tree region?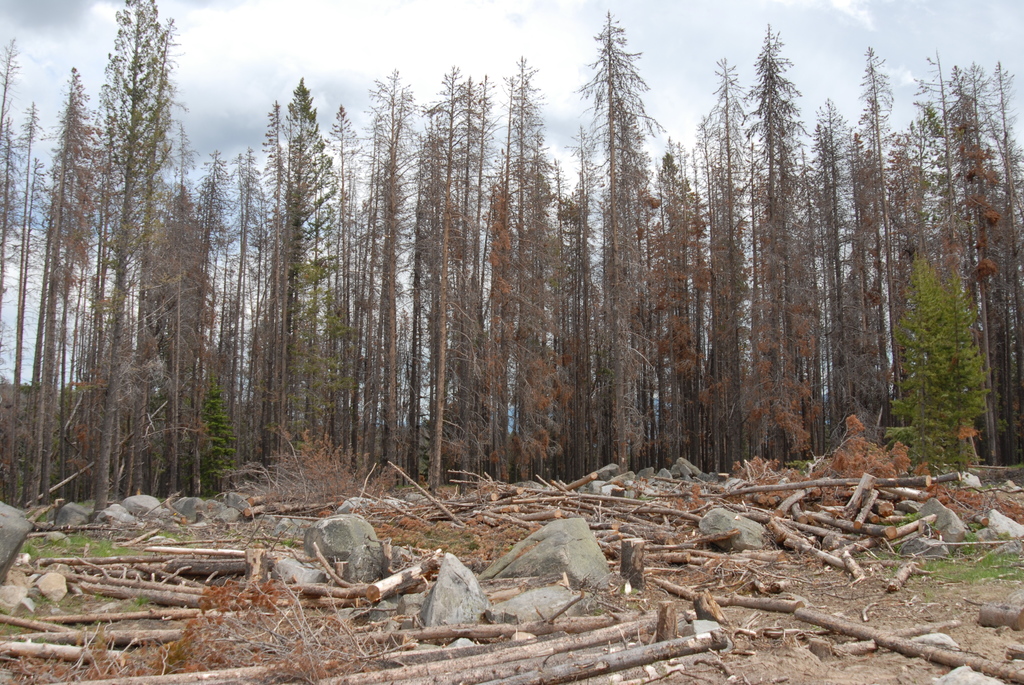
rect(204, 146, 262, 427)
